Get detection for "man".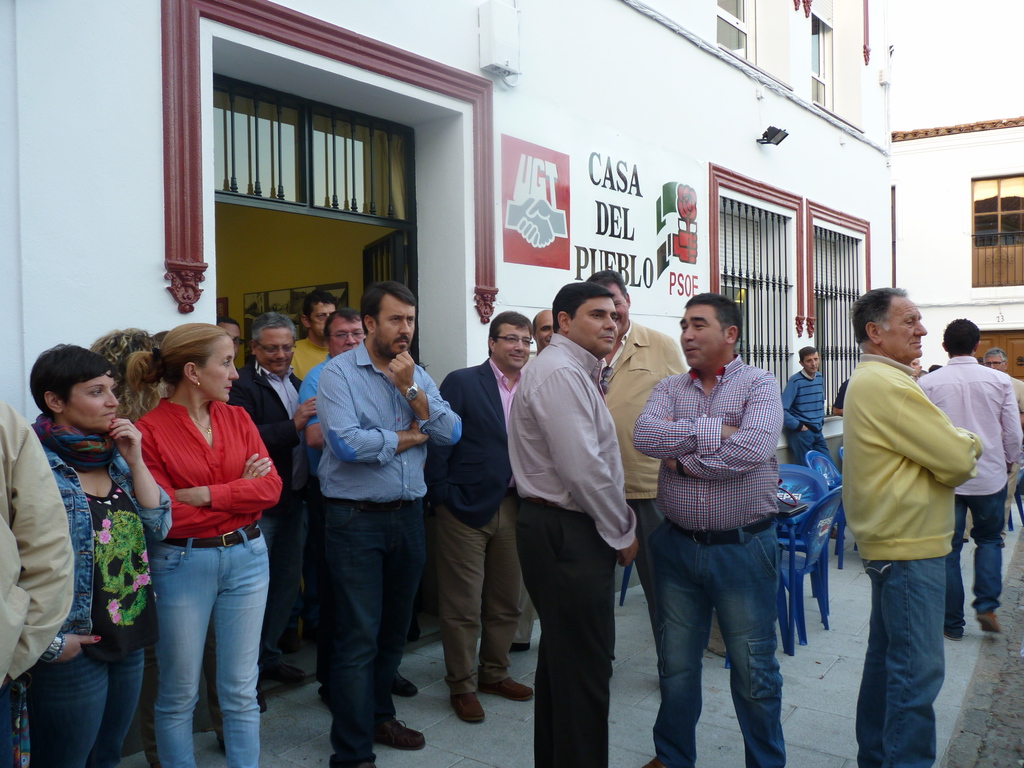
Detection: [821, 289, 991, 755].
